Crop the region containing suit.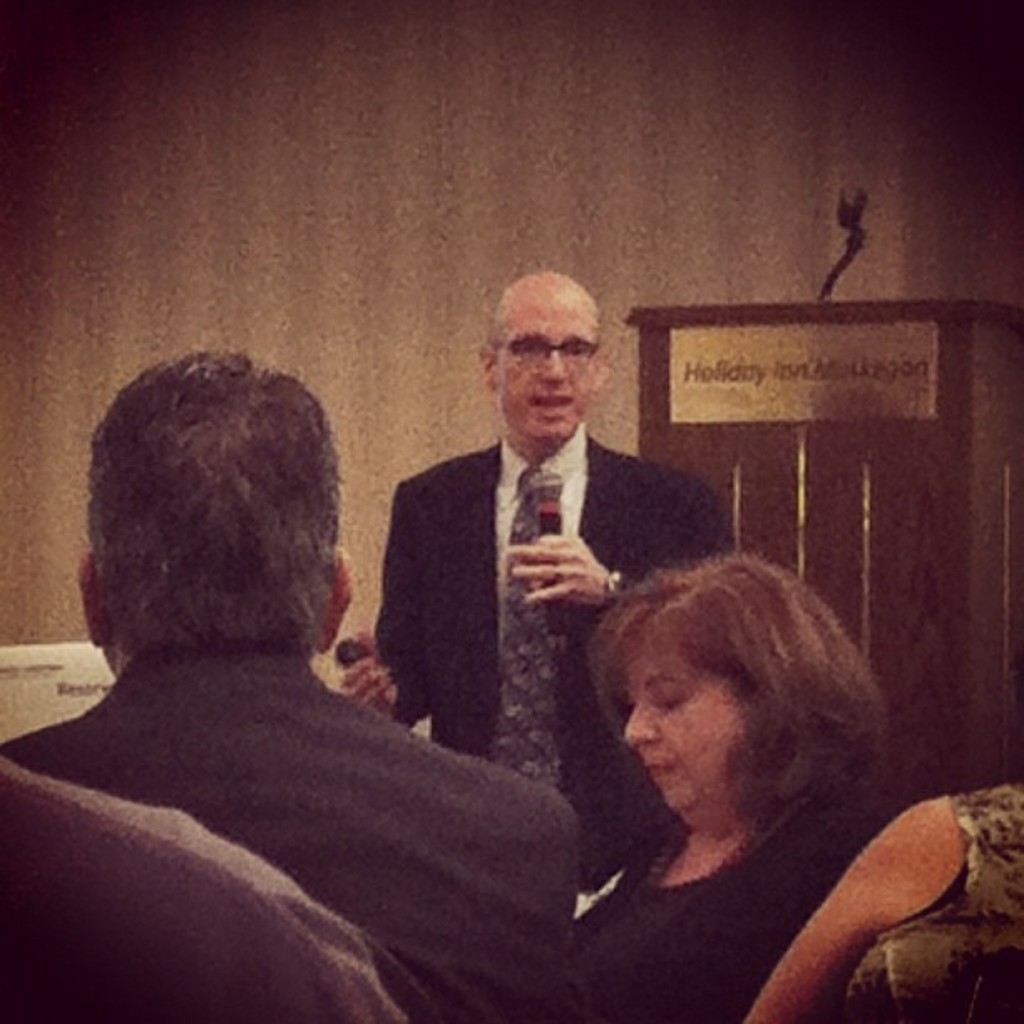
Crop region: [380, 422, 738, 888].
